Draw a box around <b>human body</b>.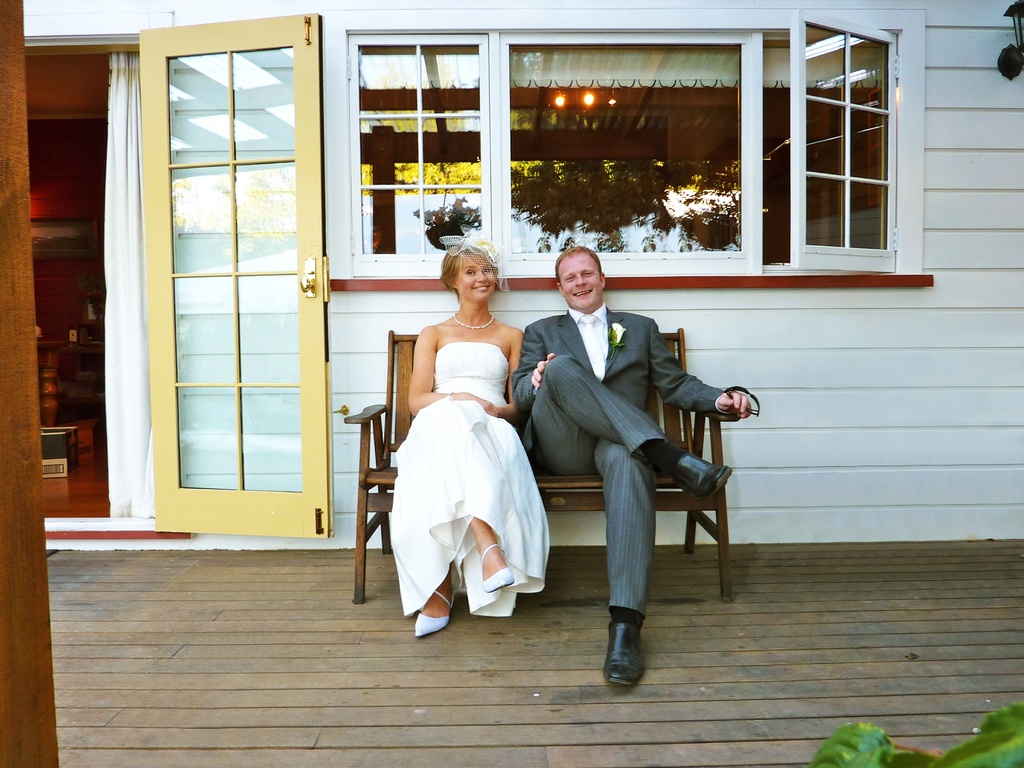
[x1=365, y1=242, x2=541, y2=646].
